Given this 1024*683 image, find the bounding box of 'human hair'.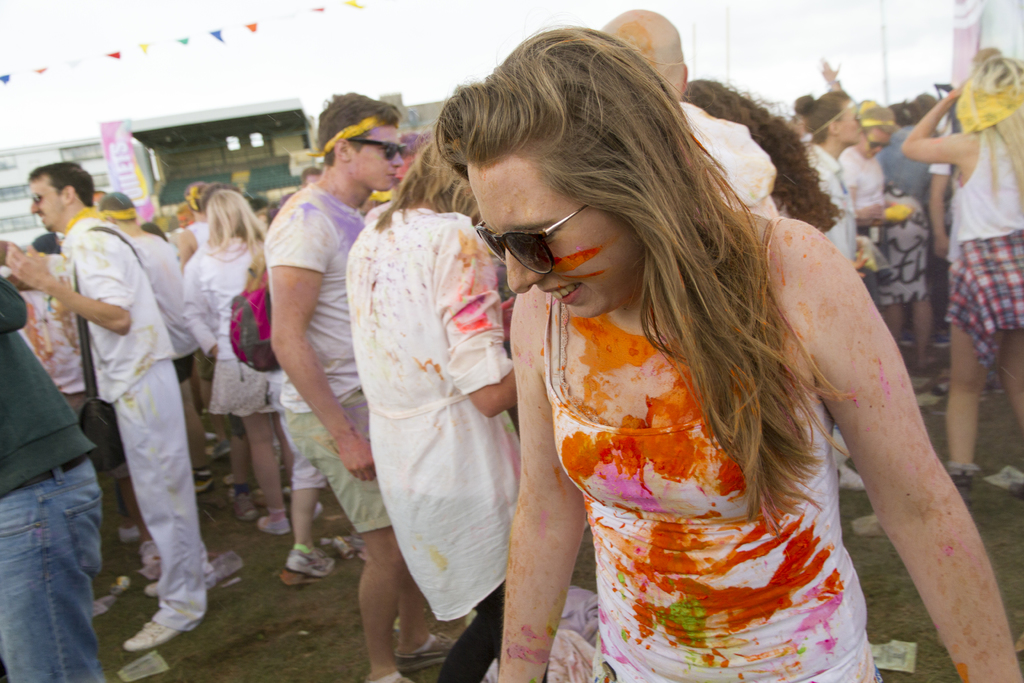
[left=314, top=92, right=401, bottom=167].
